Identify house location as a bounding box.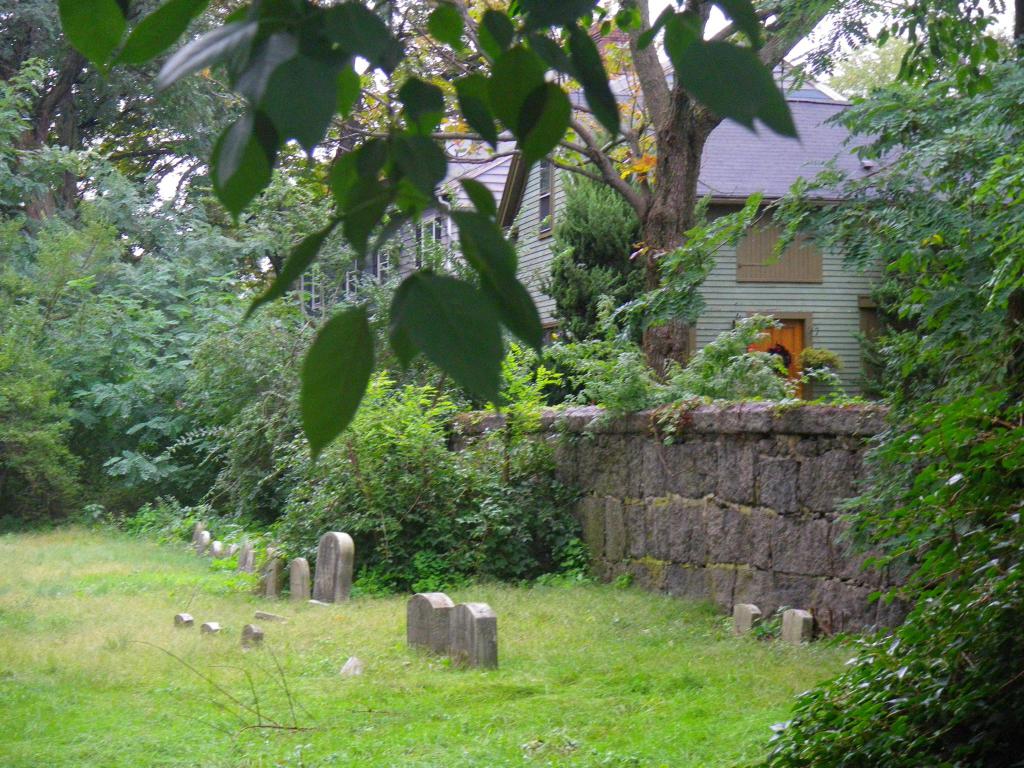
l=292, t=42, r=938, b=410.
